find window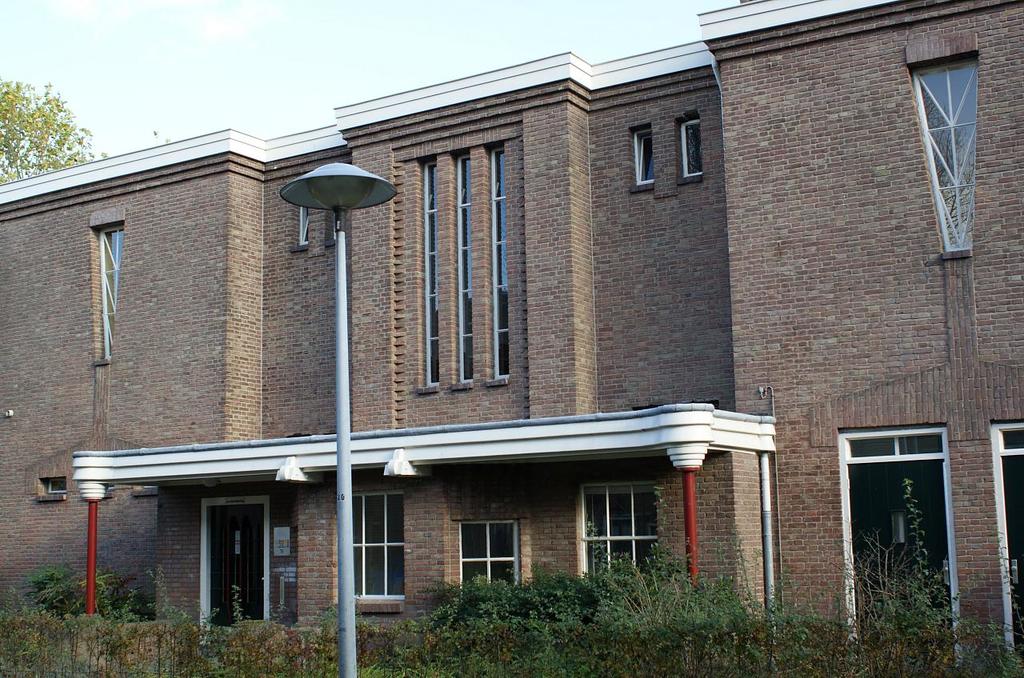
region(353, 490, 409, 598)
